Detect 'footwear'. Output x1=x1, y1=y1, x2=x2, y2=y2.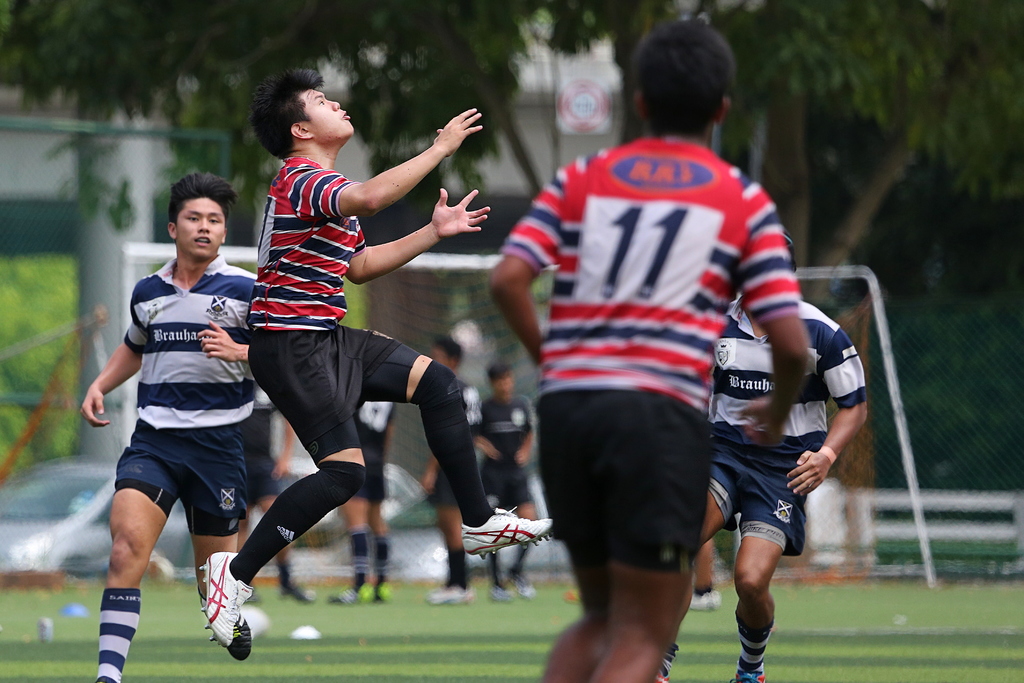
x1=735, y1=663, x2=768, y2=679.
